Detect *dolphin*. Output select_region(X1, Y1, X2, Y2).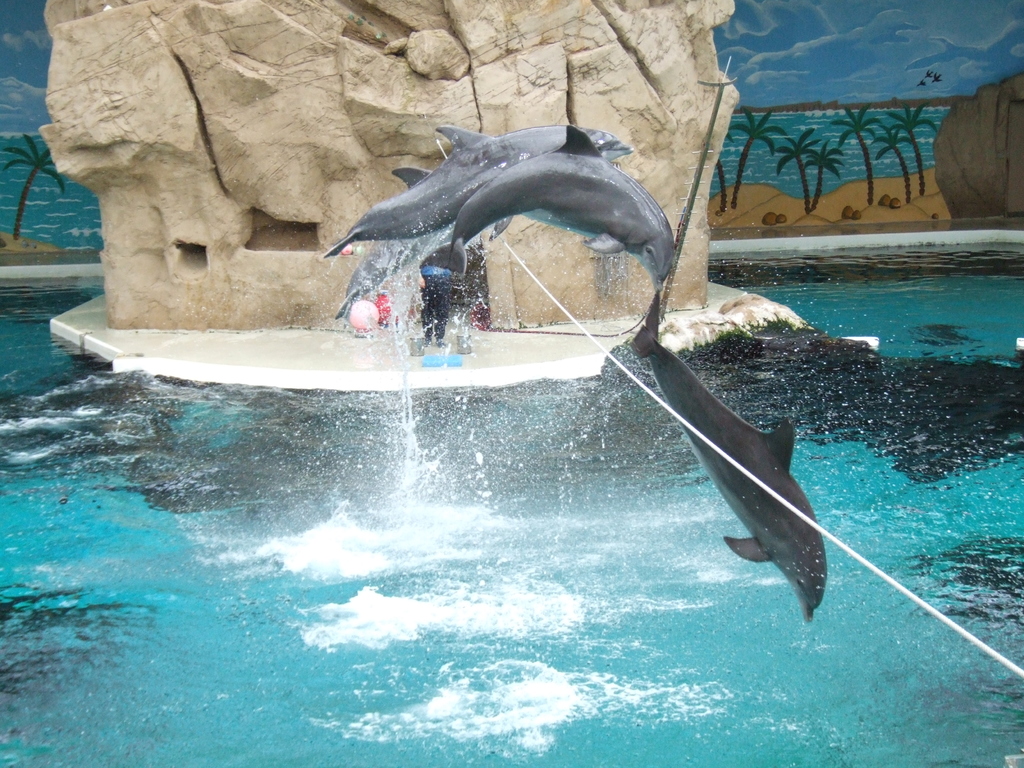
select_region(444, 120, 682, 292).
